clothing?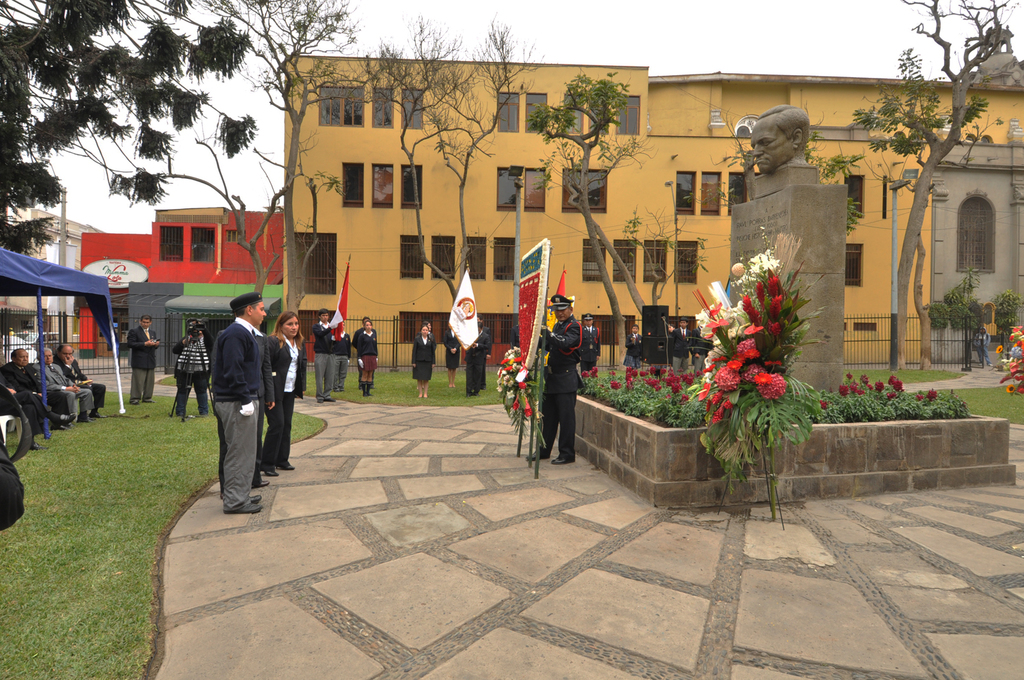
<box>0,418,29,533</box>
